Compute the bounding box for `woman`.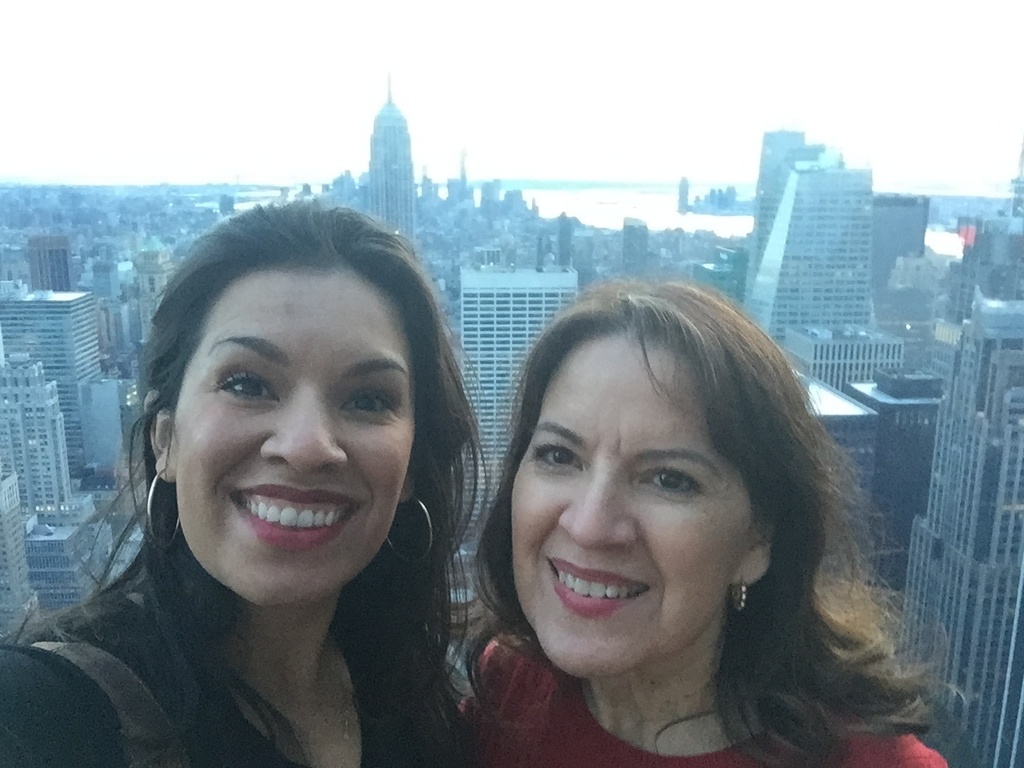
<bbox>0, 202, 470, 767</bbox>.
